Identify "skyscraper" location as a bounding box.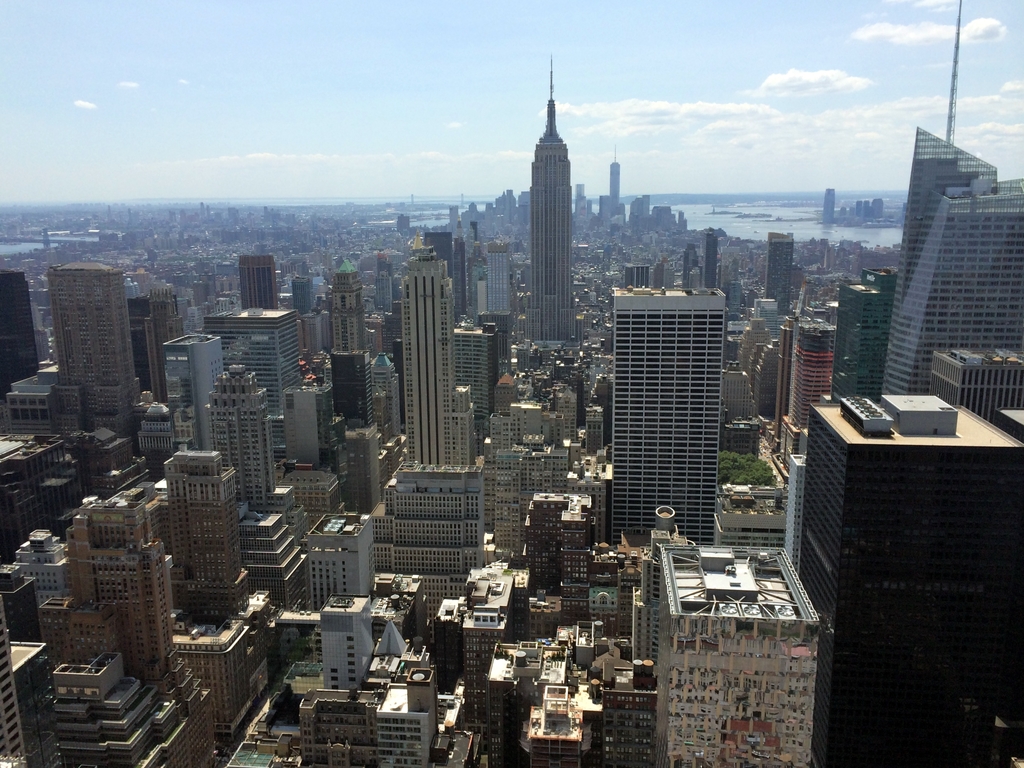
<region>167, 336, 225, 449</region>.
